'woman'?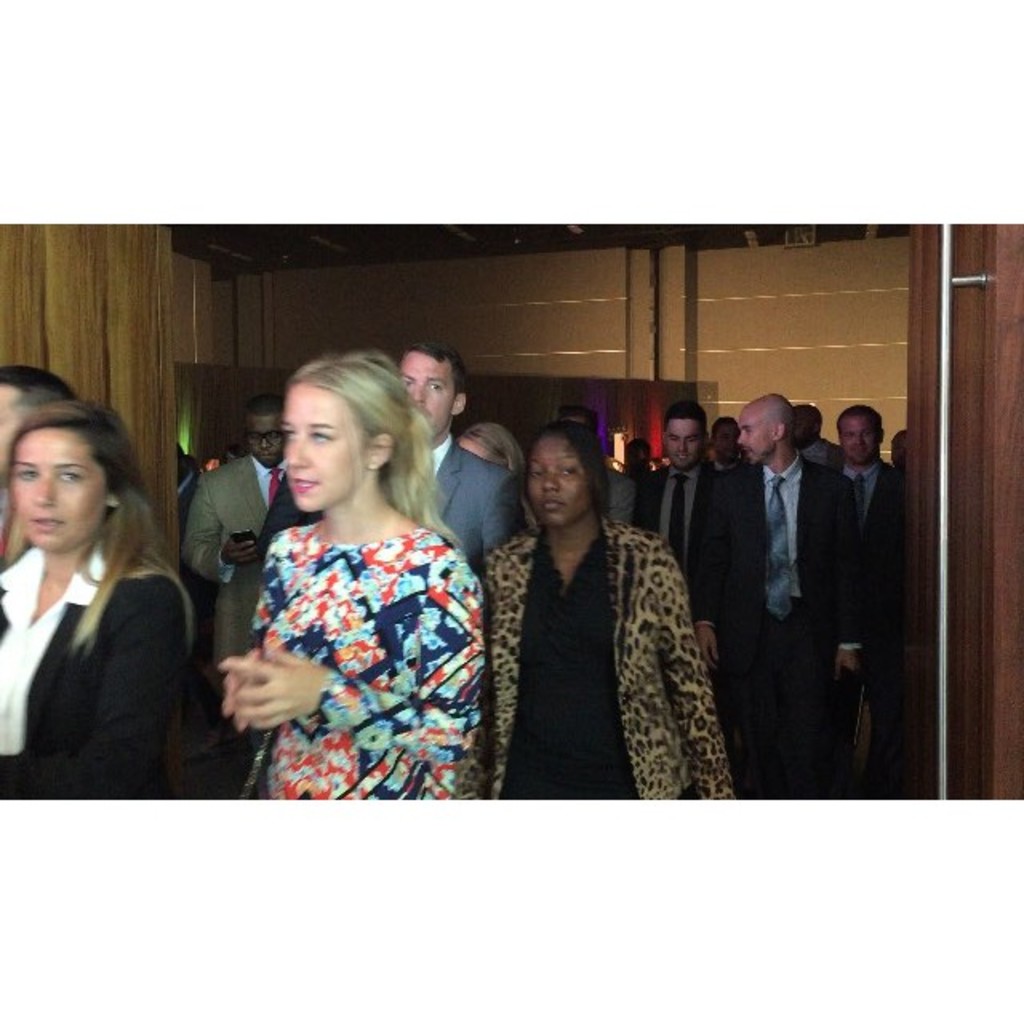
(x1=442, y1=426, x2=530, y2=526)
